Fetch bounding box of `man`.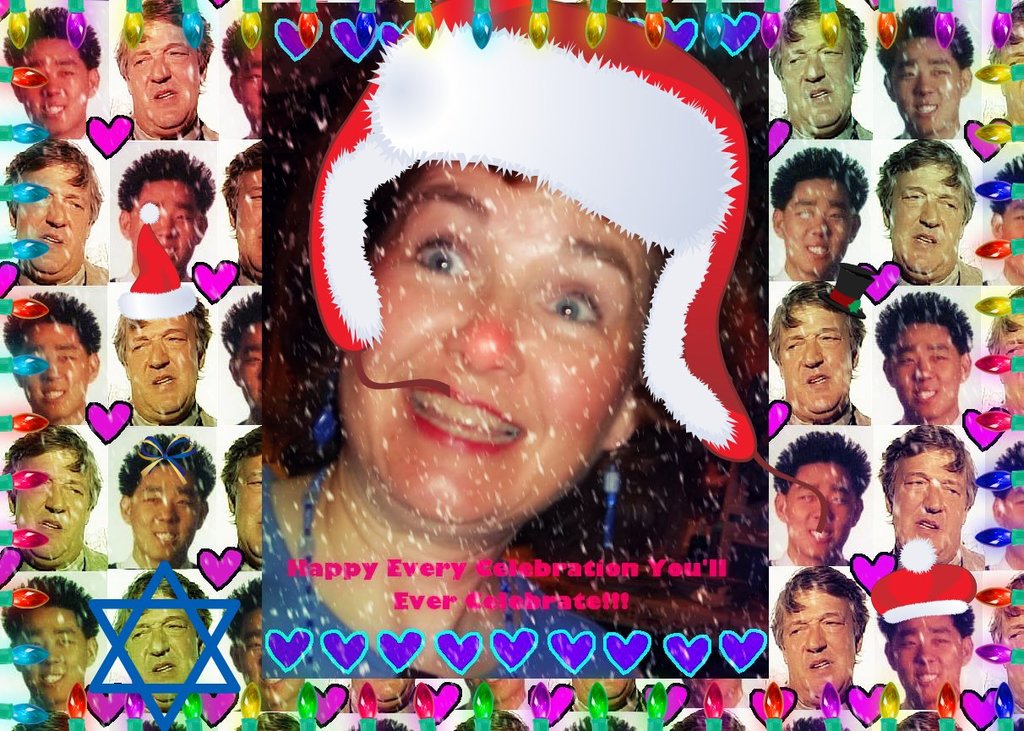
Bbox: 112/0/215/138.
